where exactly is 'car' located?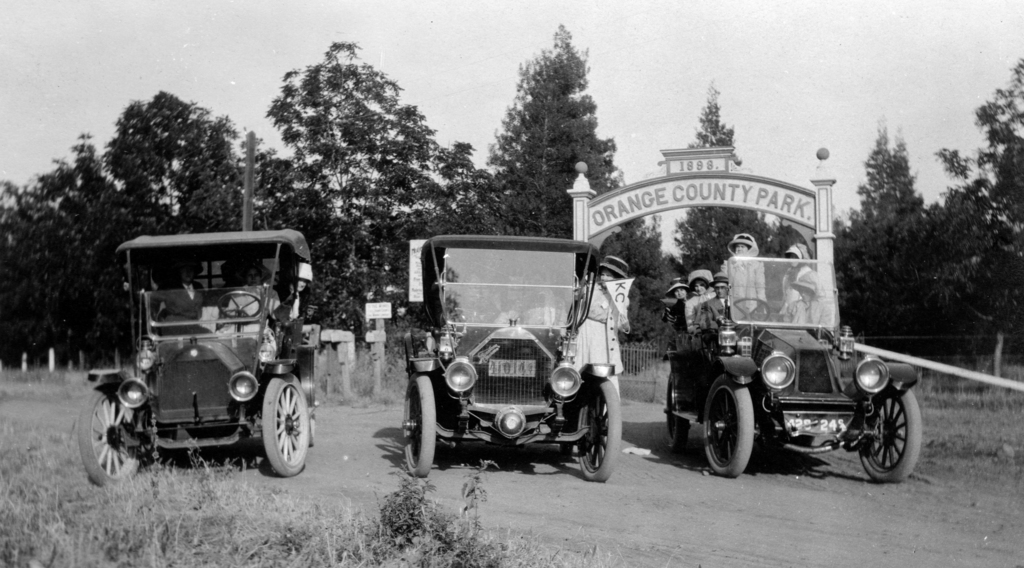
Its bounding box is (x1=402, y1=232, x2=627, y2=486).
